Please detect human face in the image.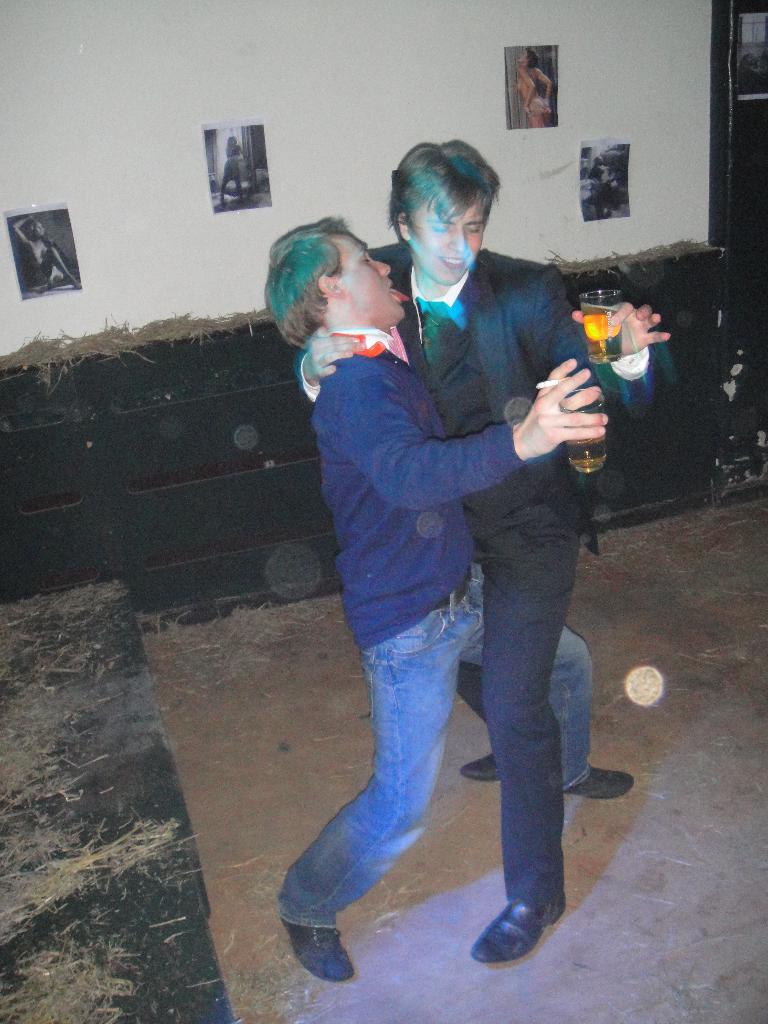
596:158:603:163.
